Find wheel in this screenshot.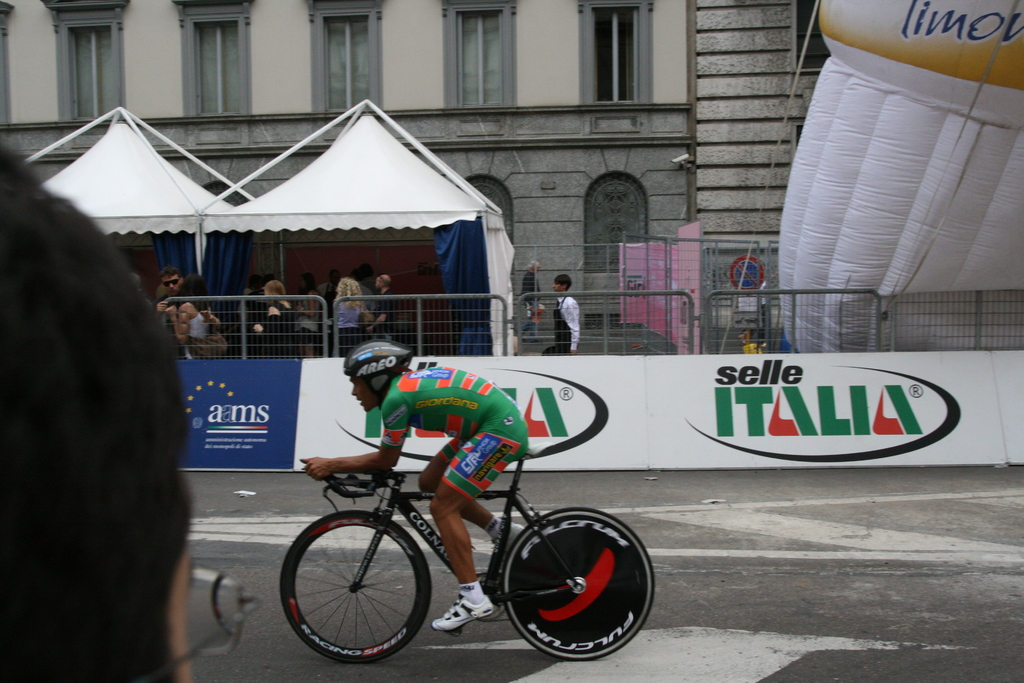
The bounding box for wheel is bbox=(498, 515, 649, 661).
